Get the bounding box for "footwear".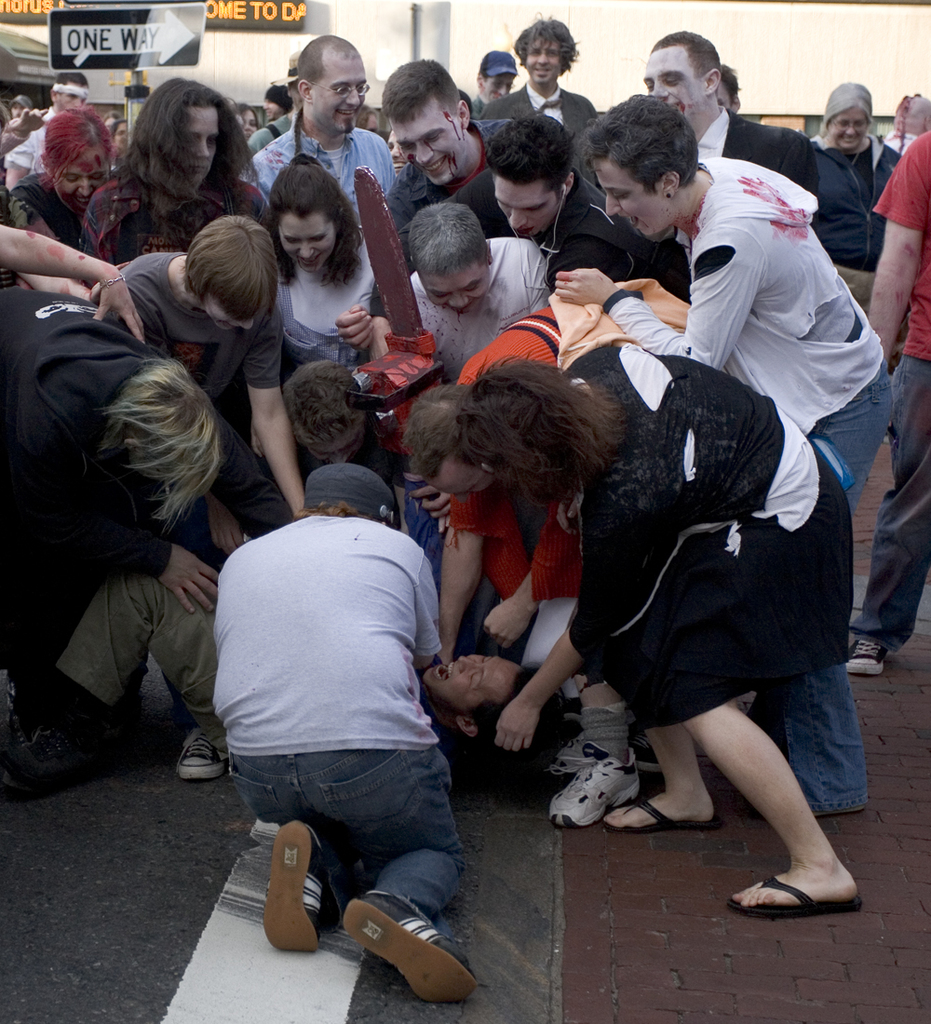
pyautogui.locateOnScreen(277, 819, 333, 951).
